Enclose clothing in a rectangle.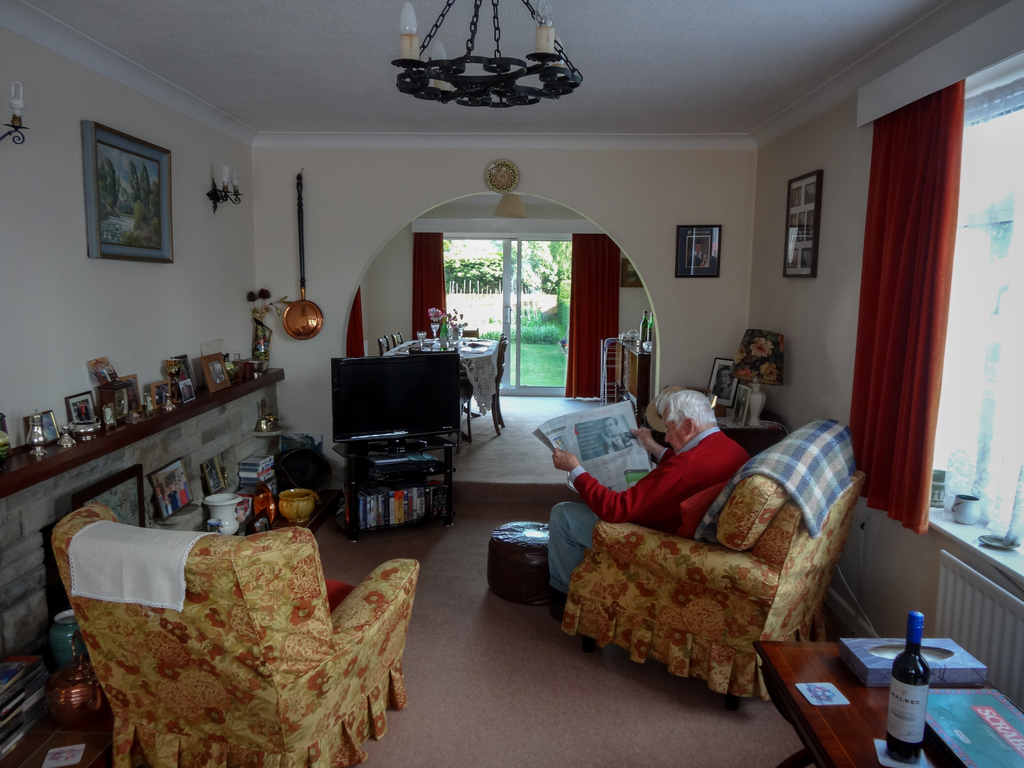
x1=78, y1=403, x2=94, y2=424.
